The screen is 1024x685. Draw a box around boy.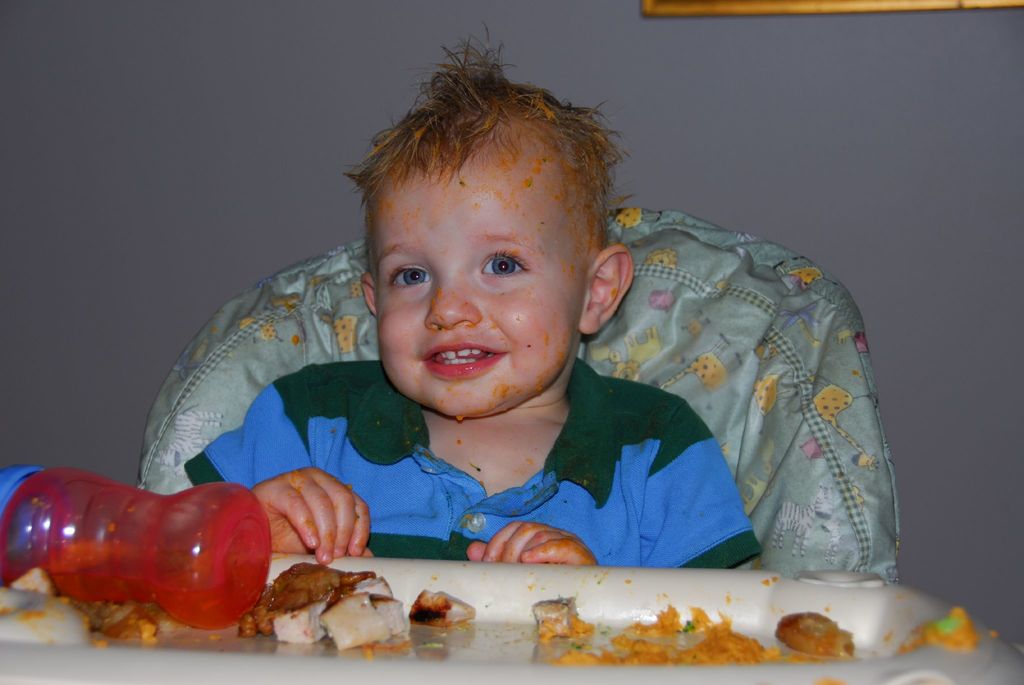
bbox=[182, 20, 762, 564].
